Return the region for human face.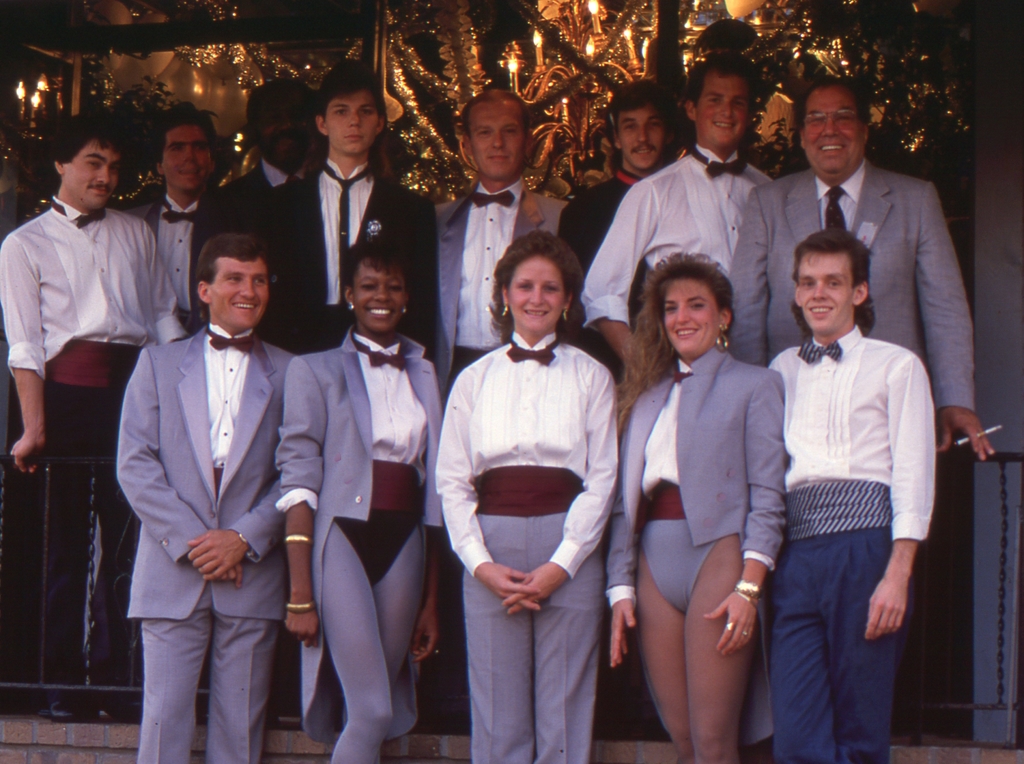
rect(65, 145, 121, 207).
